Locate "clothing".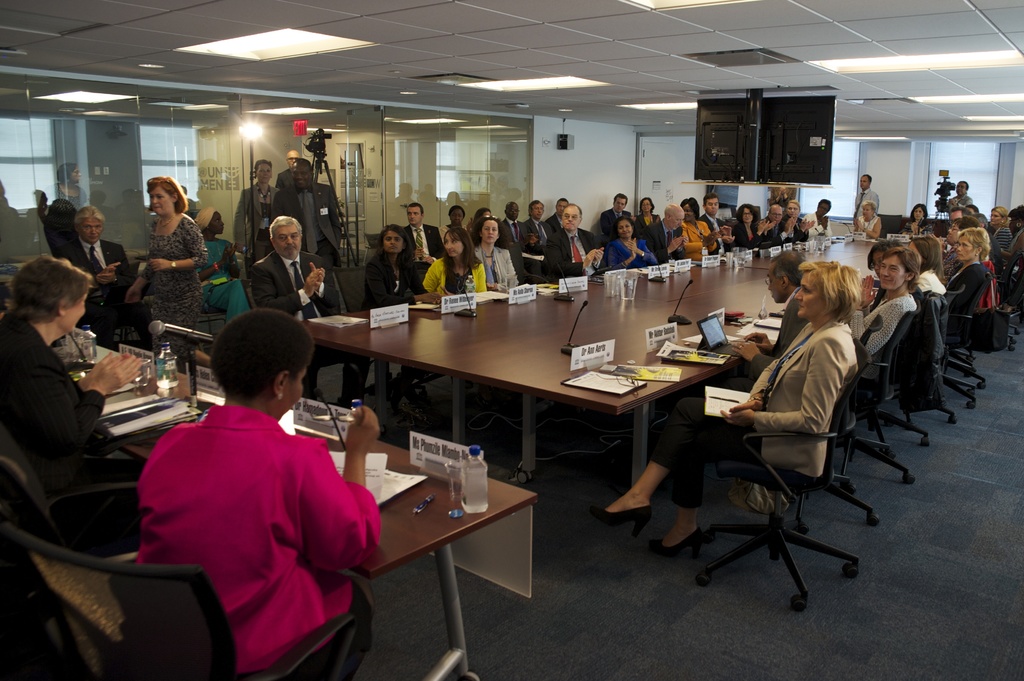
Bounding box: bbox(900, 222, 934, 231).
